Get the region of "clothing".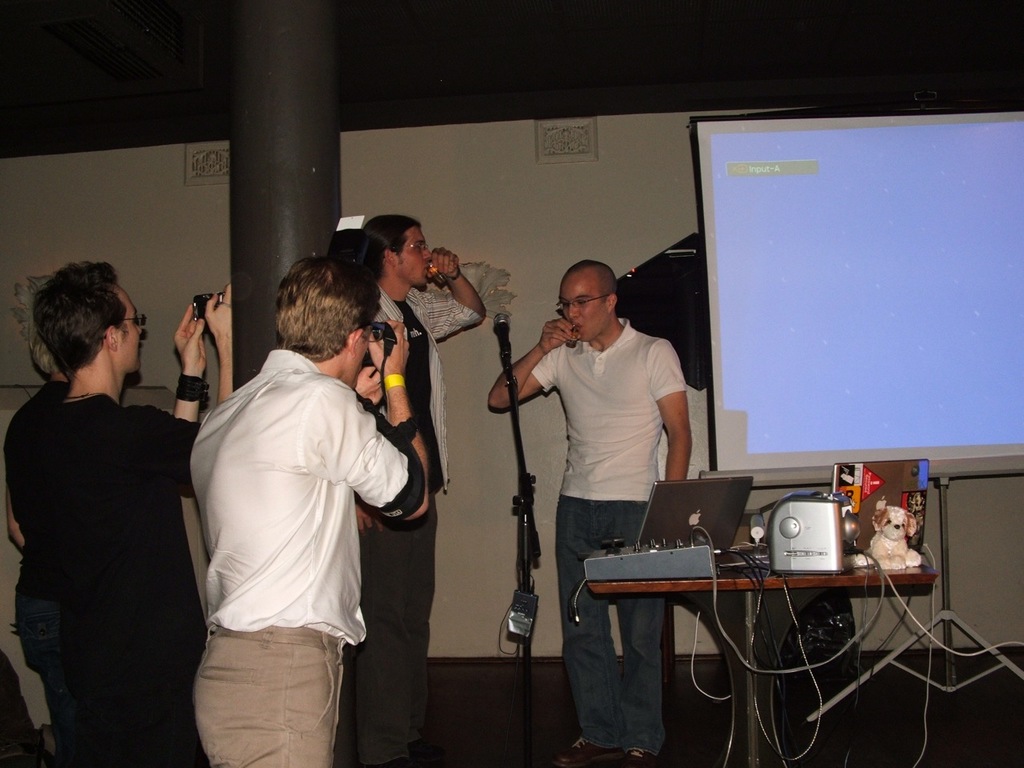
locate(345, 282, 481, 767).
